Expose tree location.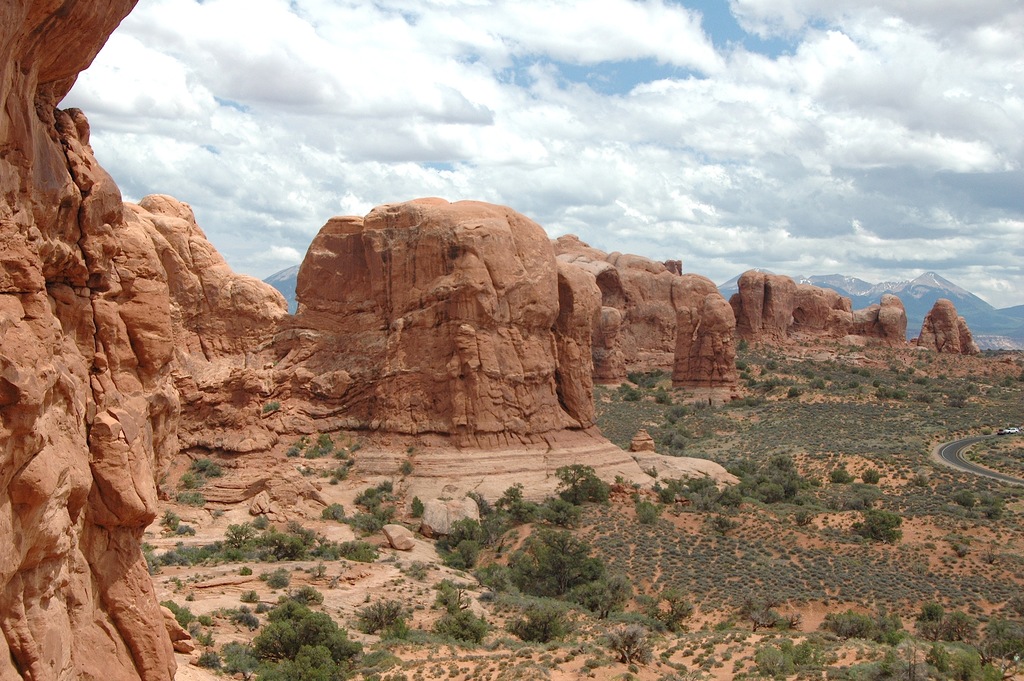
Exposed at [left=863, top=464, right=880, bottom=486].
